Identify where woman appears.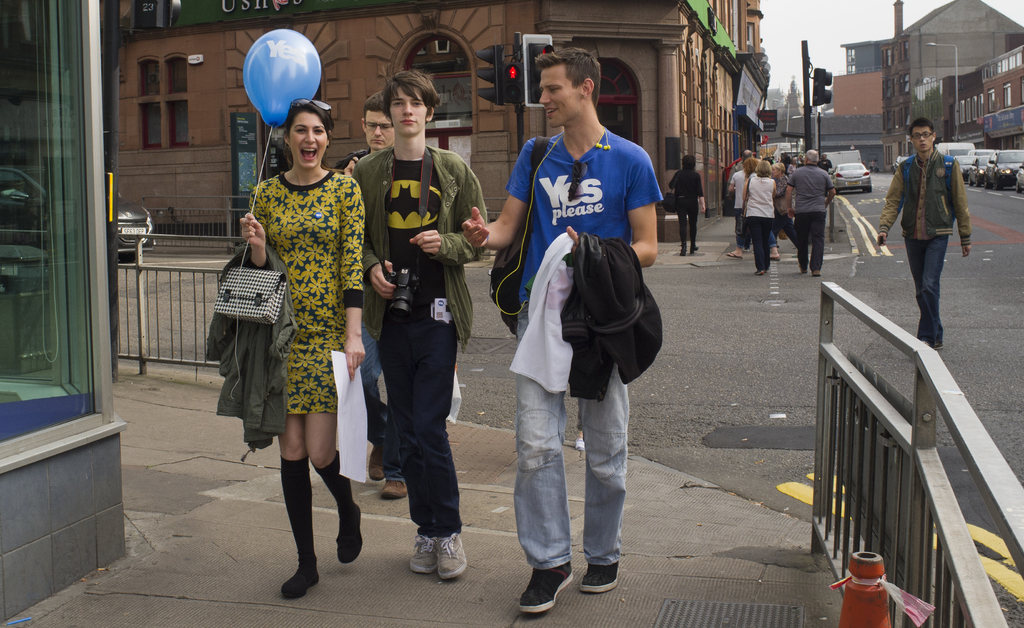
Appears at Rect(231, 109, 366, 575).
